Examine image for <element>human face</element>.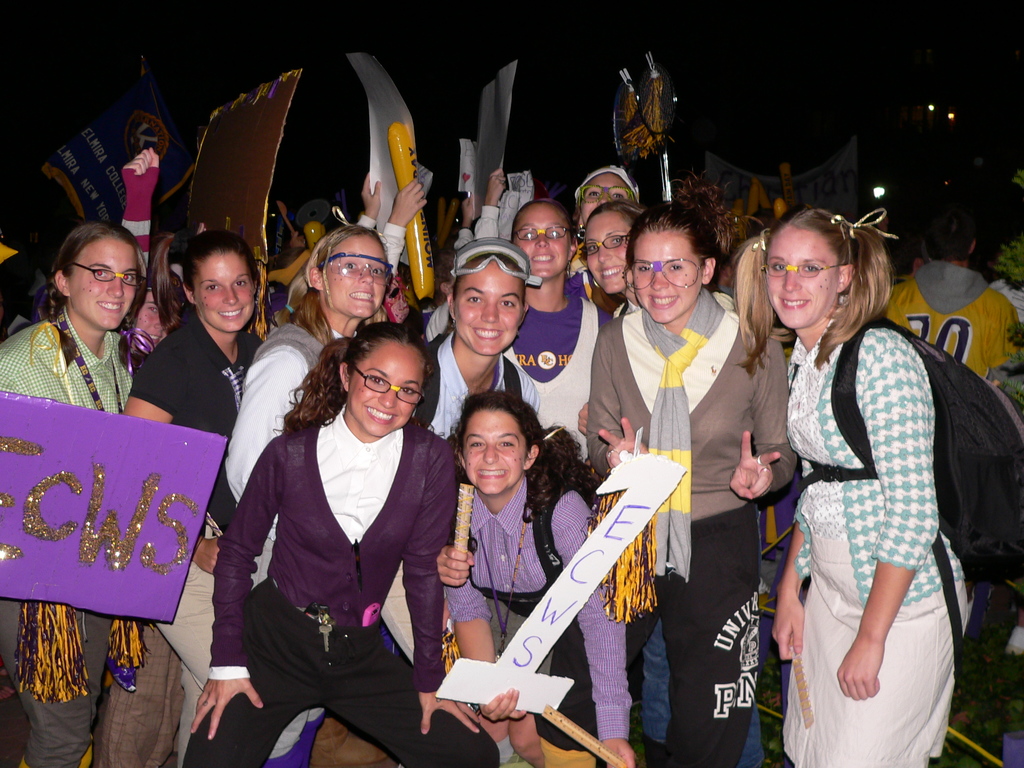
Examination result: (625, 233, 704, 326).
